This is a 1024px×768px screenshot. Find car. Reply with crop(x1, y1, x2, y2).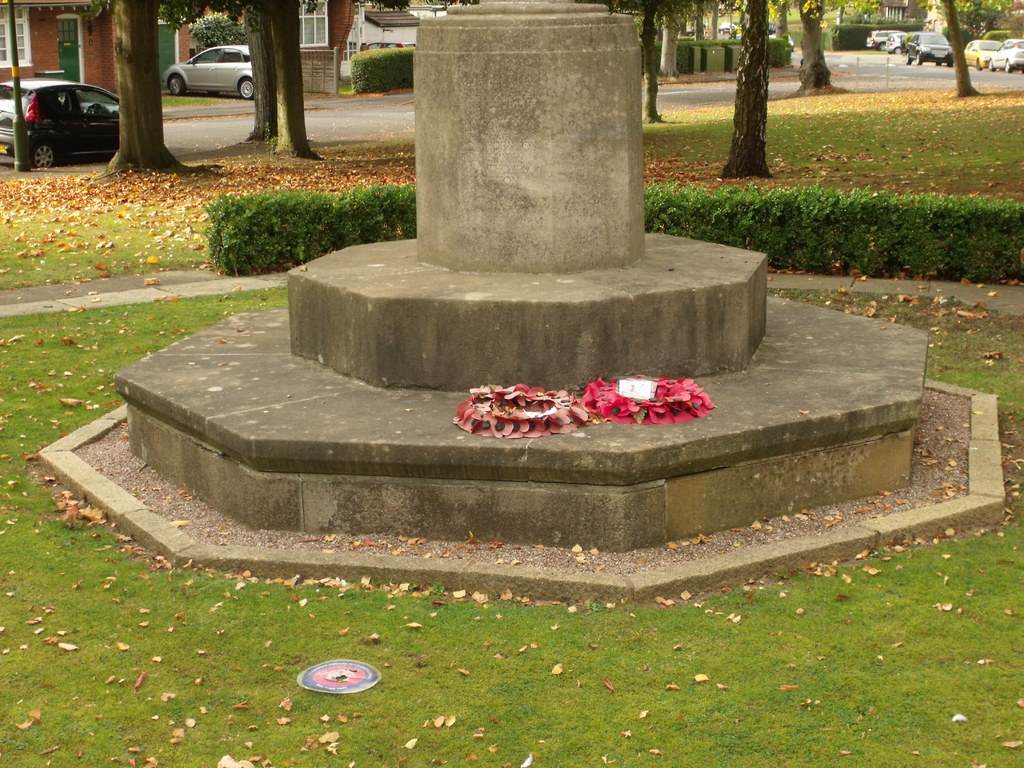
crop(767, 22, 778, 35).
